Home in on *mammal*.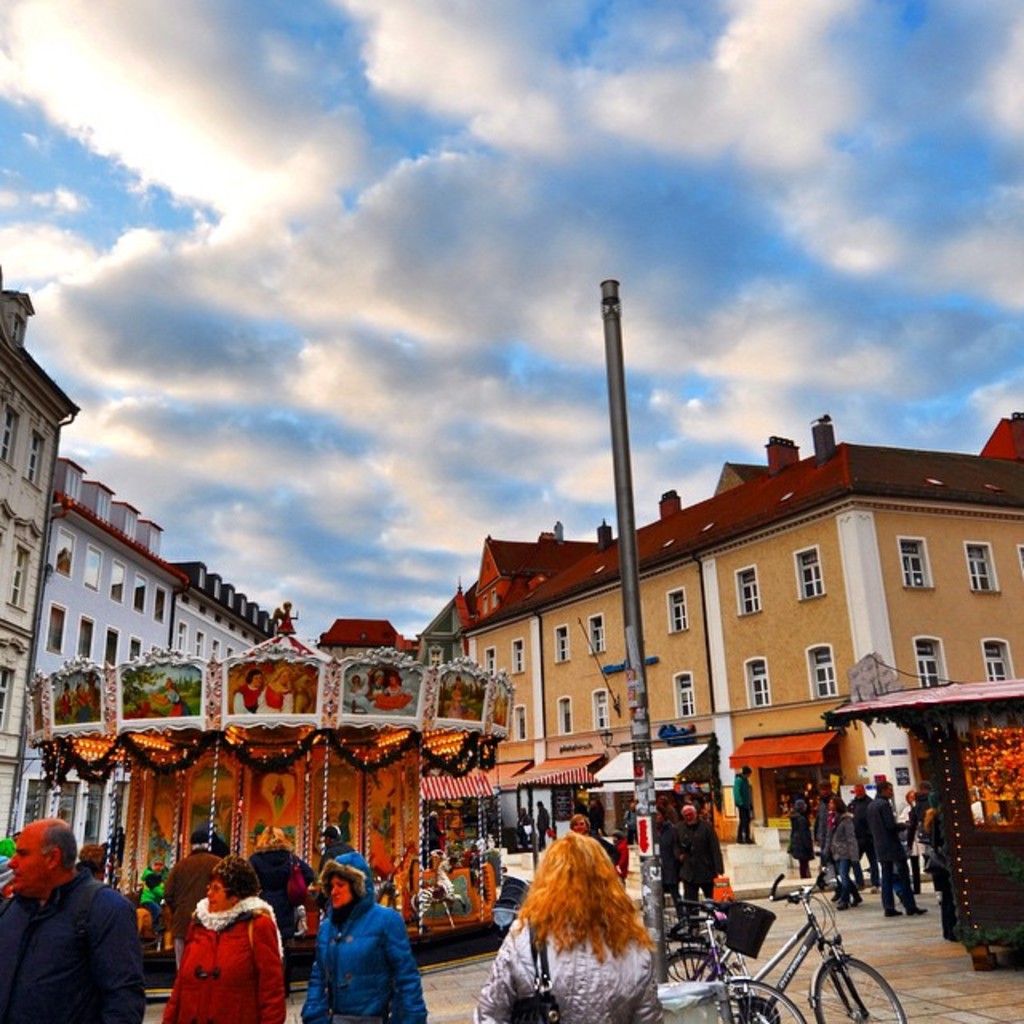
Homed in at [x1=568, y1=811, x2=621, y2=874].
